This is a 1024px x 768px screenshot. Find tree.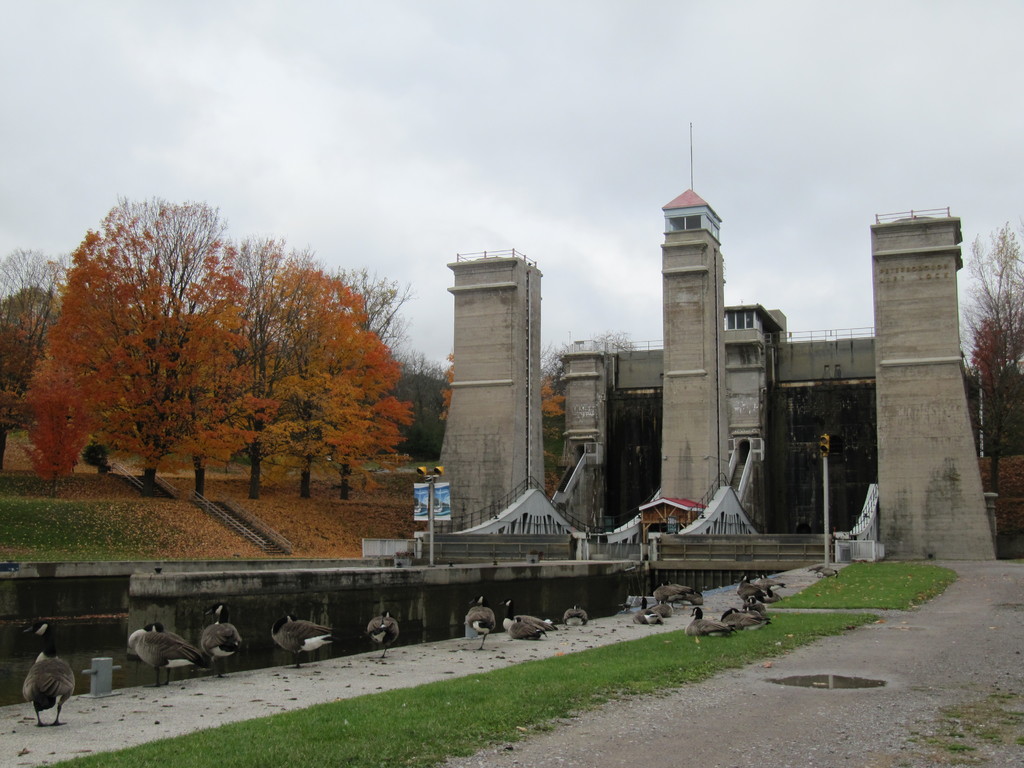
Bounding box: (left=541, top=342, right=570, bottom=424).
